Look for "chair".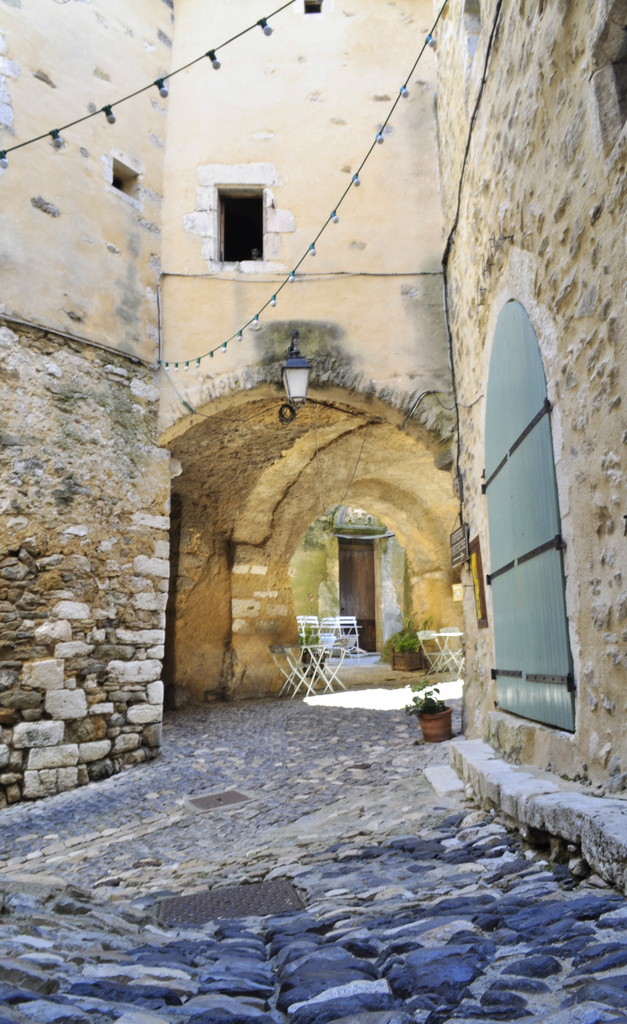
Found: locate(303, 614, 315, 648).
